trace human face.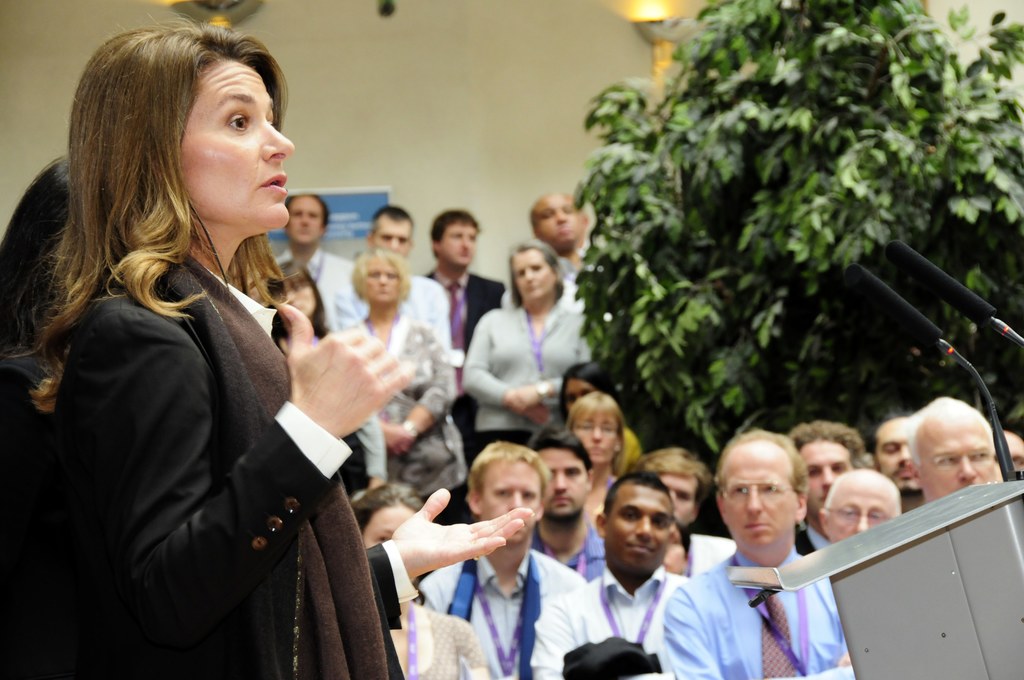
Traced to 533 448 584 517.
